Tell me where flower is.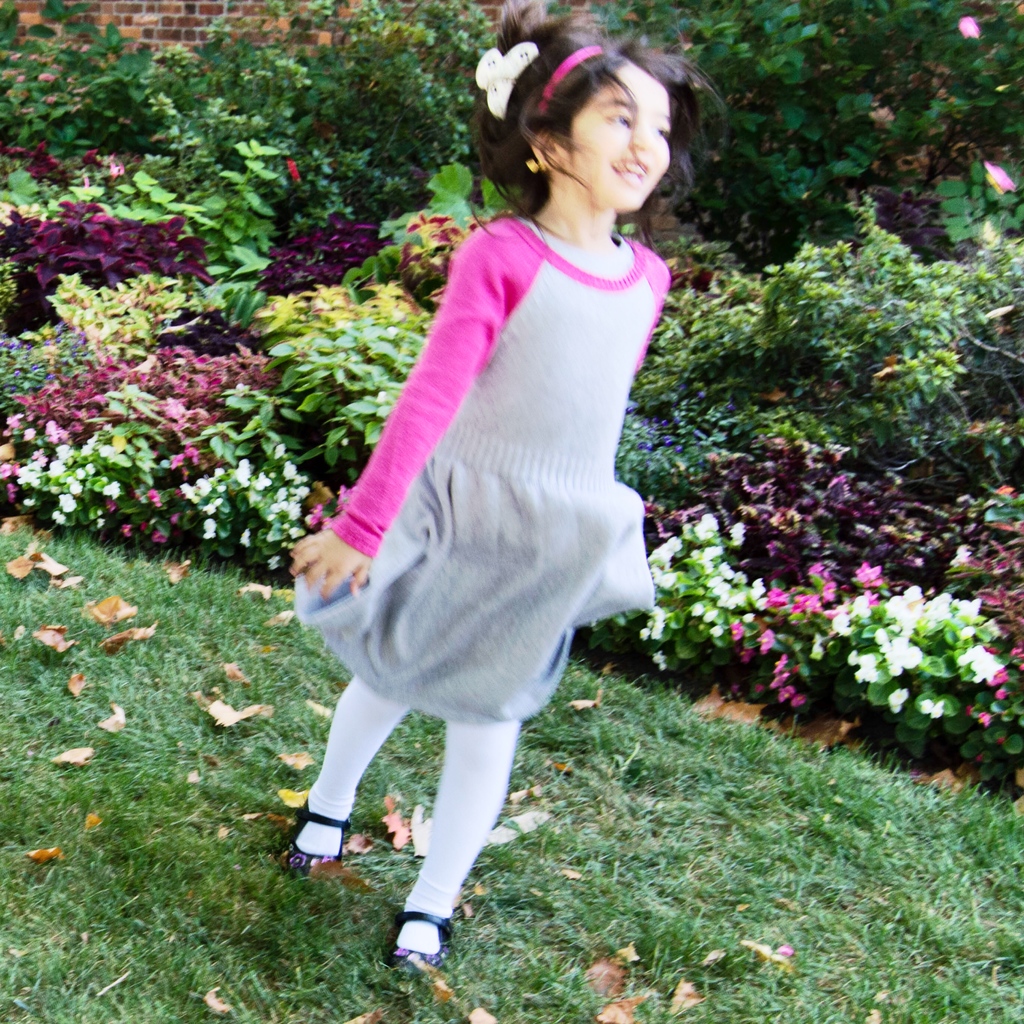
flower is at 771/668/790/684.
